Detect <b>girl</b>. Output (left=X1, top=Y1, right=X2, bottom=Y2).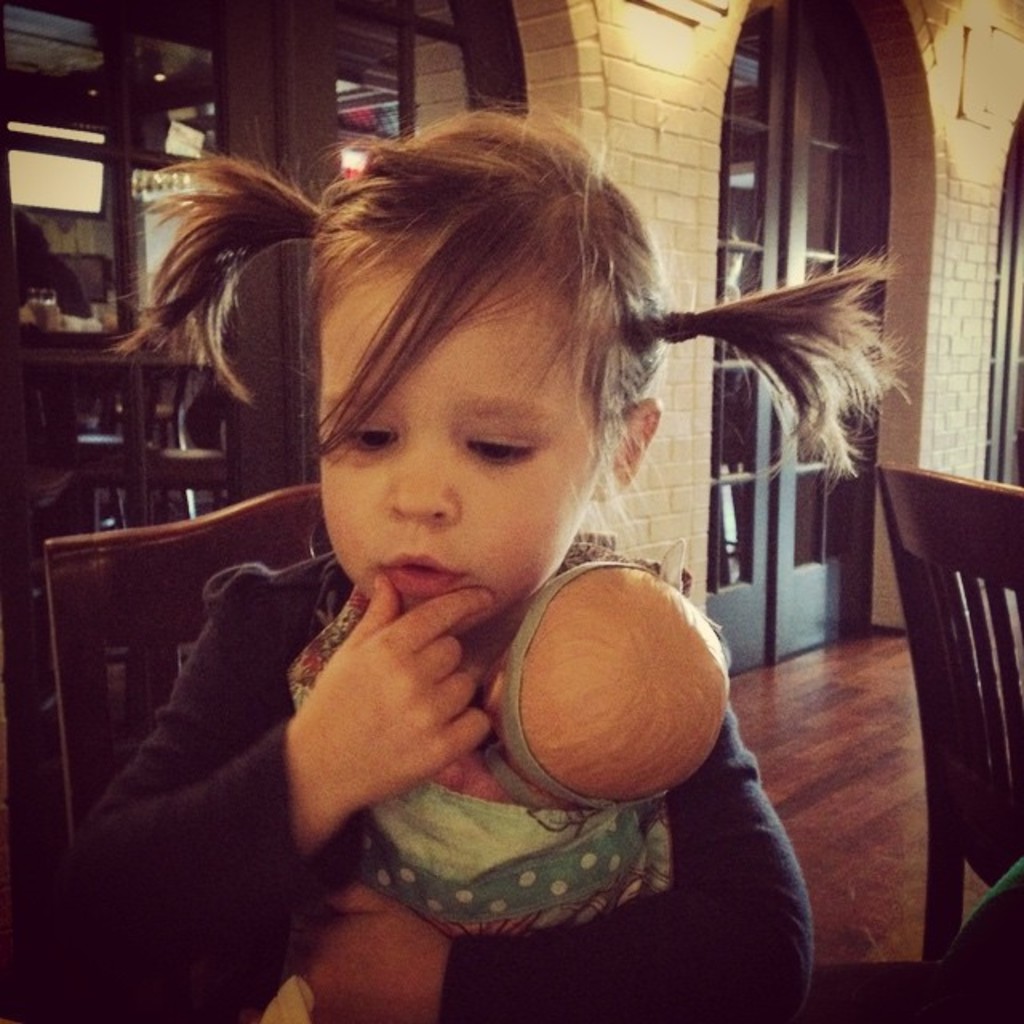
(left=14, top=80, right=930, bottom=1022).
